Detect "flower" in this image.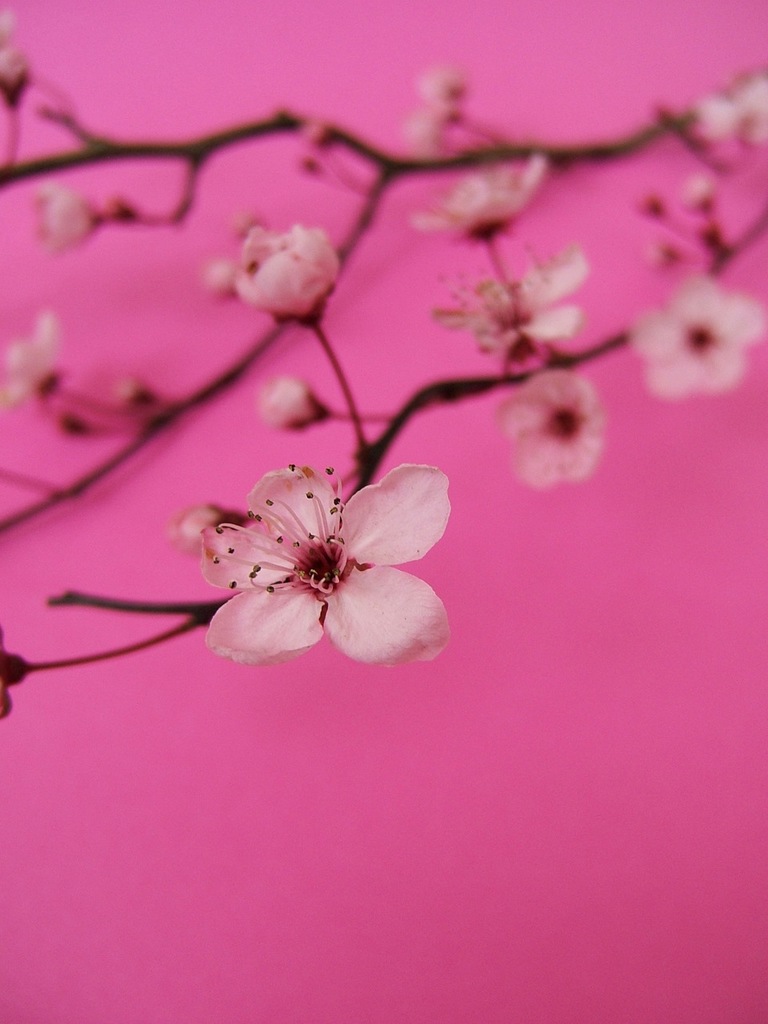
Detection: rect(195, 442, 462, 670).
